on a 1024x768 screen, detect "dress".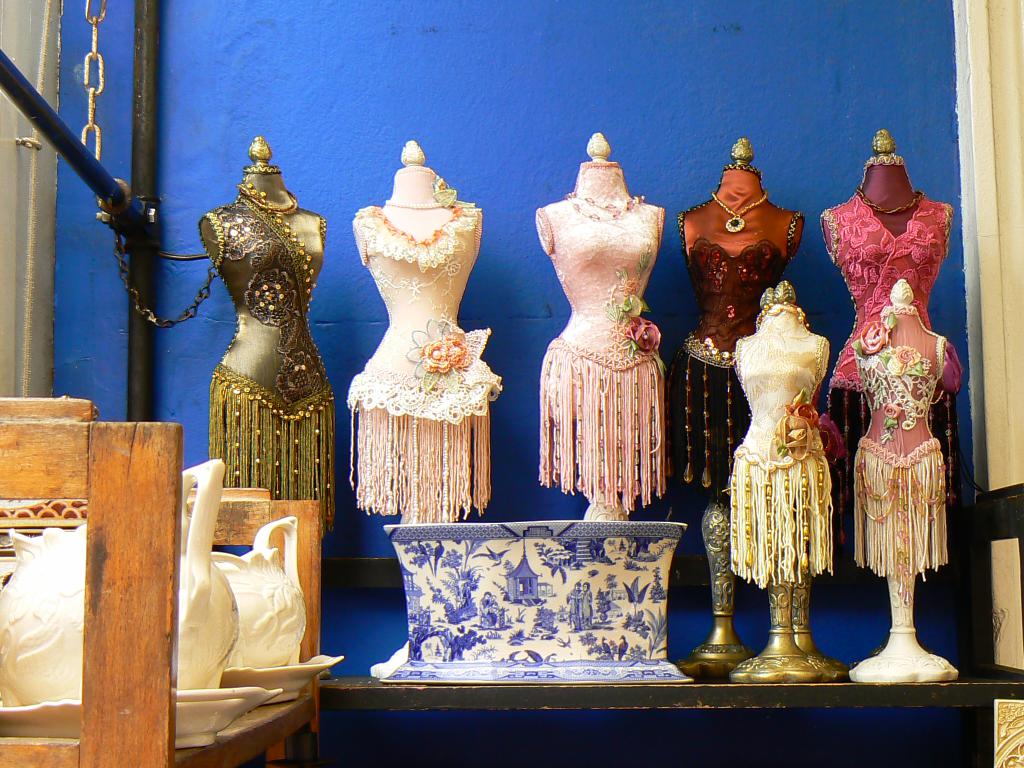
541:164:668:509.
